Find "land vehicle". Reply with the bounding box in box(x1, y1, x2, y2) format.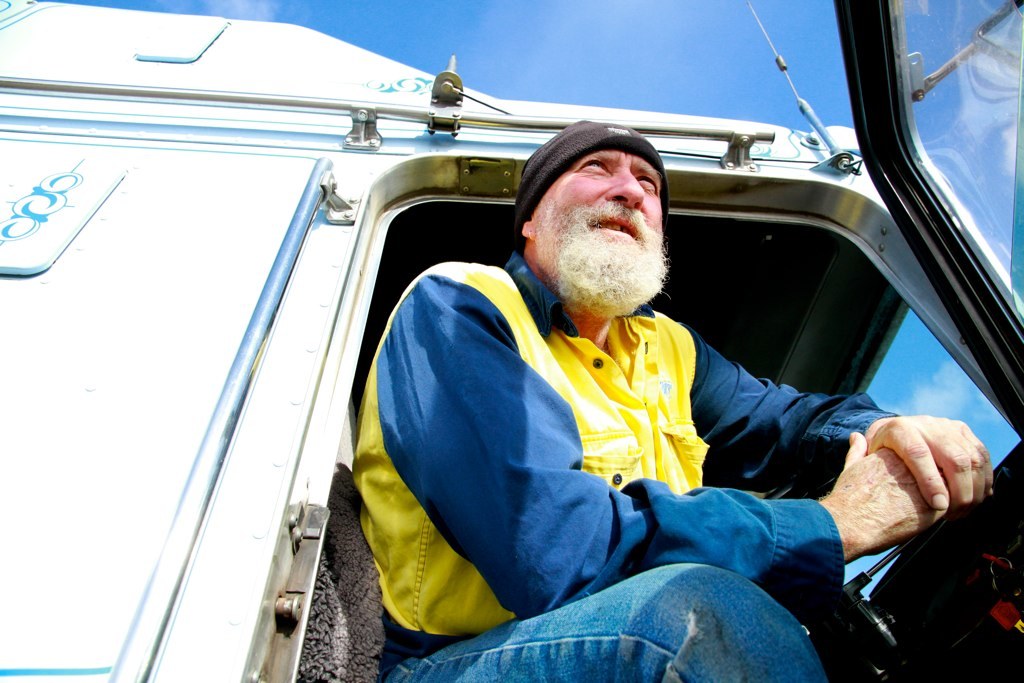
box(0, 0, 1023, 682).
